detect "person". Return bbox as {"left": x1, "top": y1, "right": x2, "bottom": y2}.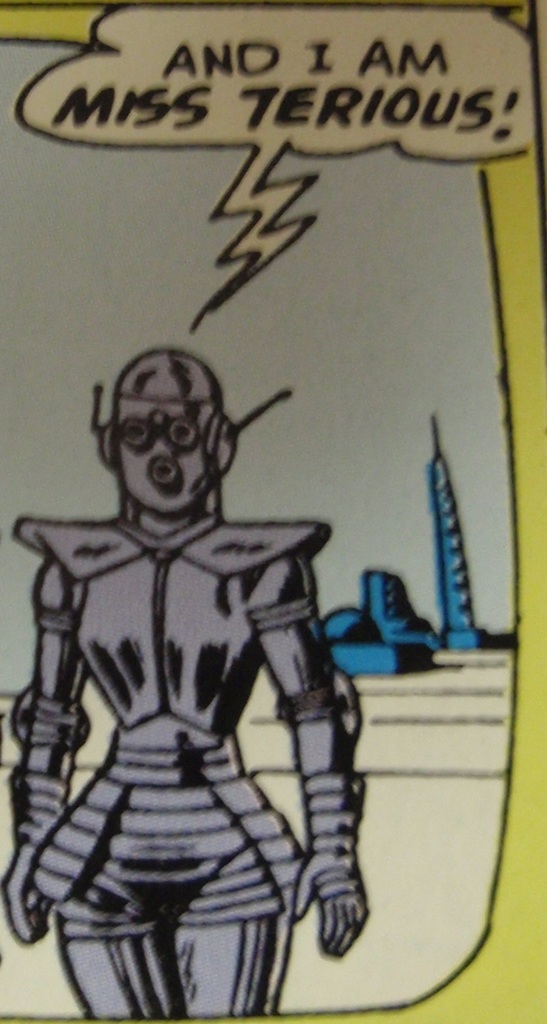
{"left": 3, "top": 346, "right": 369, "bottom": 1023}.
